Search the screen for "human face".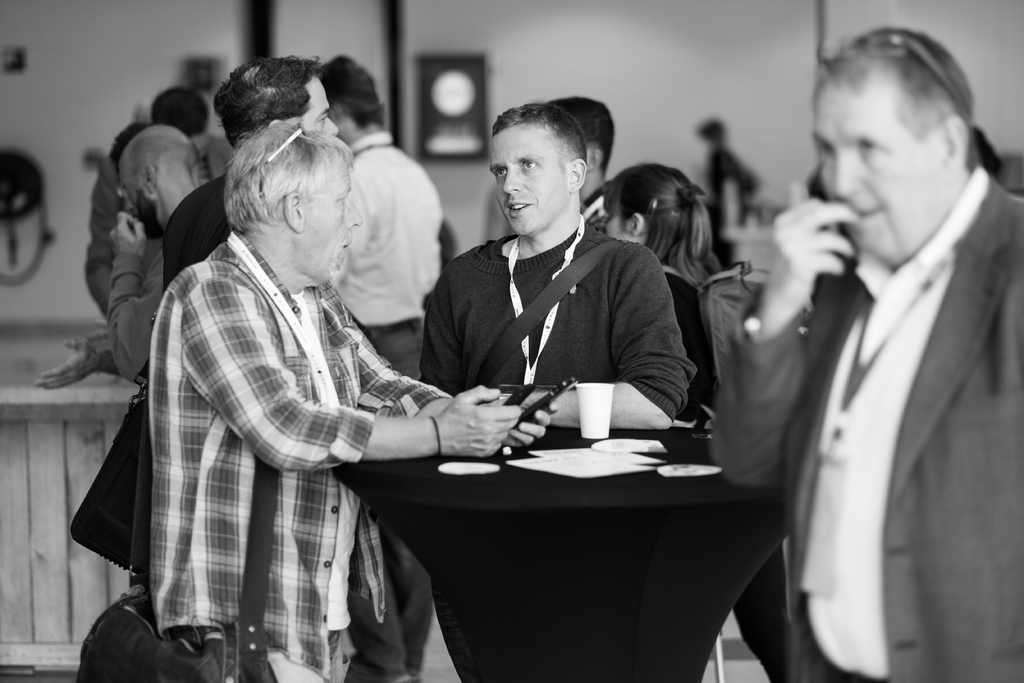
Found at (x1=120, y1=160, x2=145, y2=211).
